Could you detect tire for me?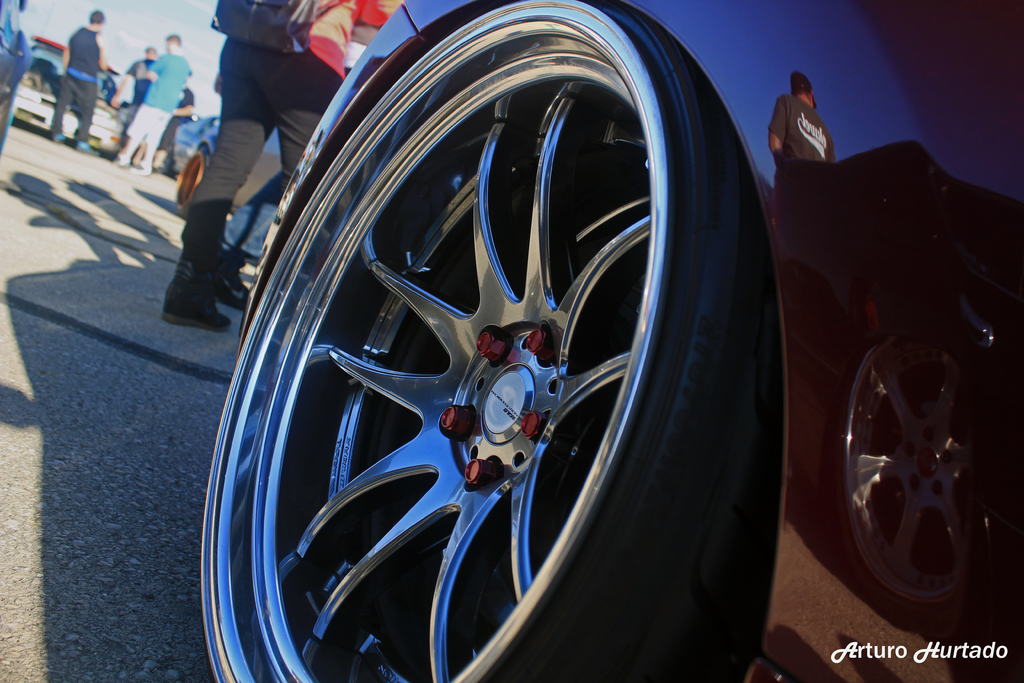
Detection result: <box>220,0,783,668</box>.
